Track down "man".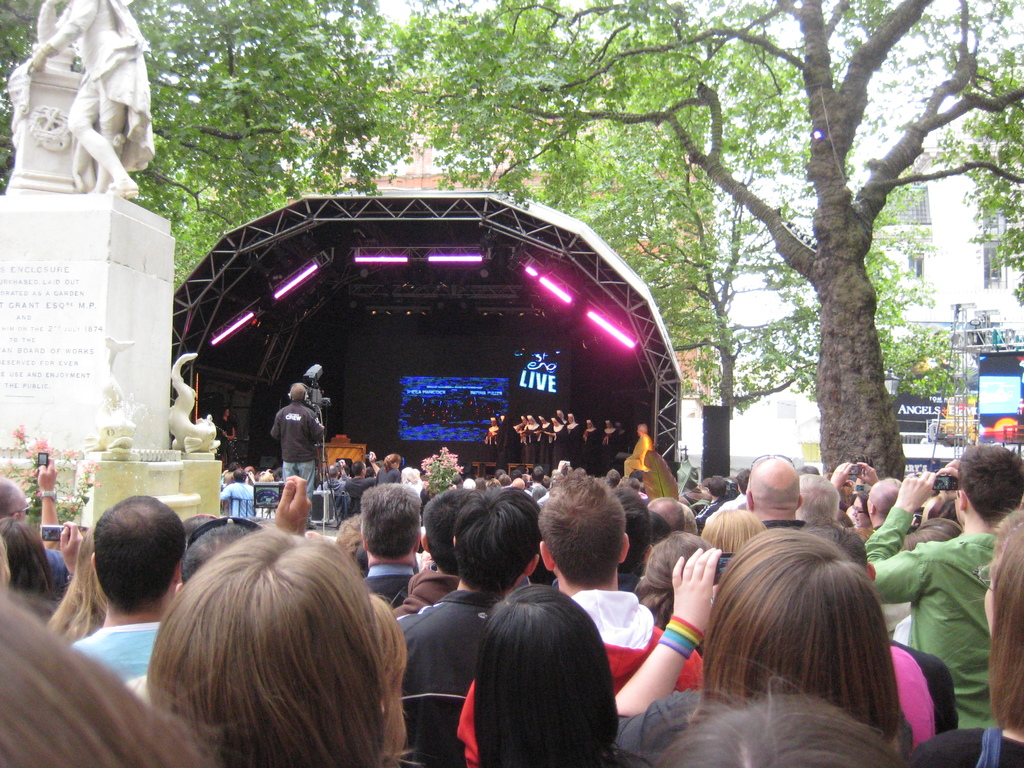
Tracked to (x1=822, y1=460, x2=904, y2=536).
